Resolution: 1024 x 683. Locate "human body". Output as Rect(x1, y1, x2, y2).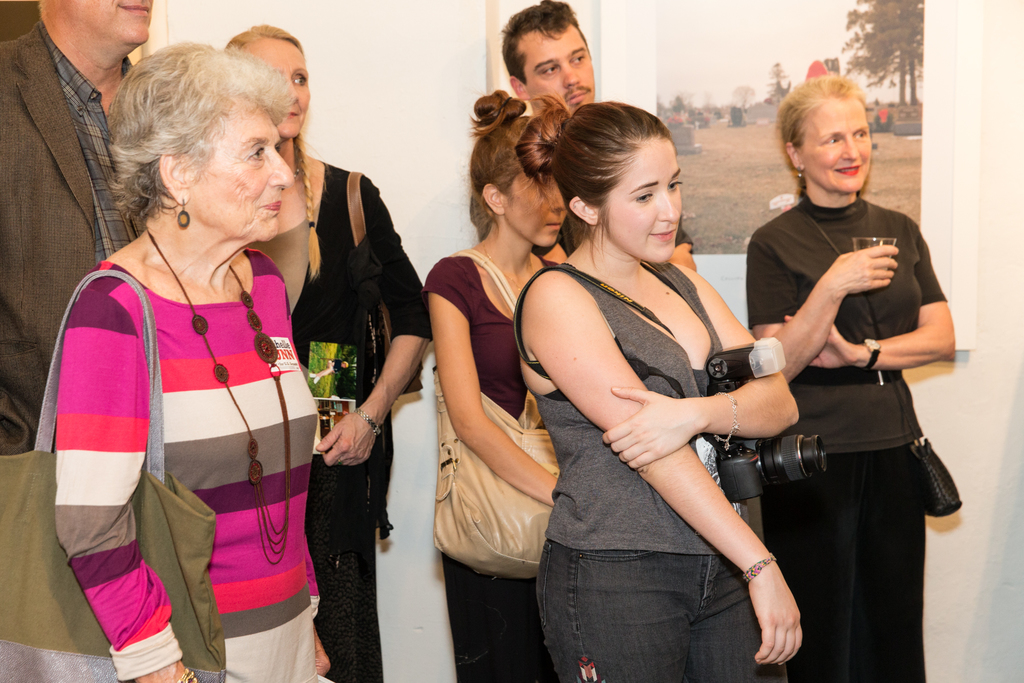
Rect(471, 186, 698, 272).
